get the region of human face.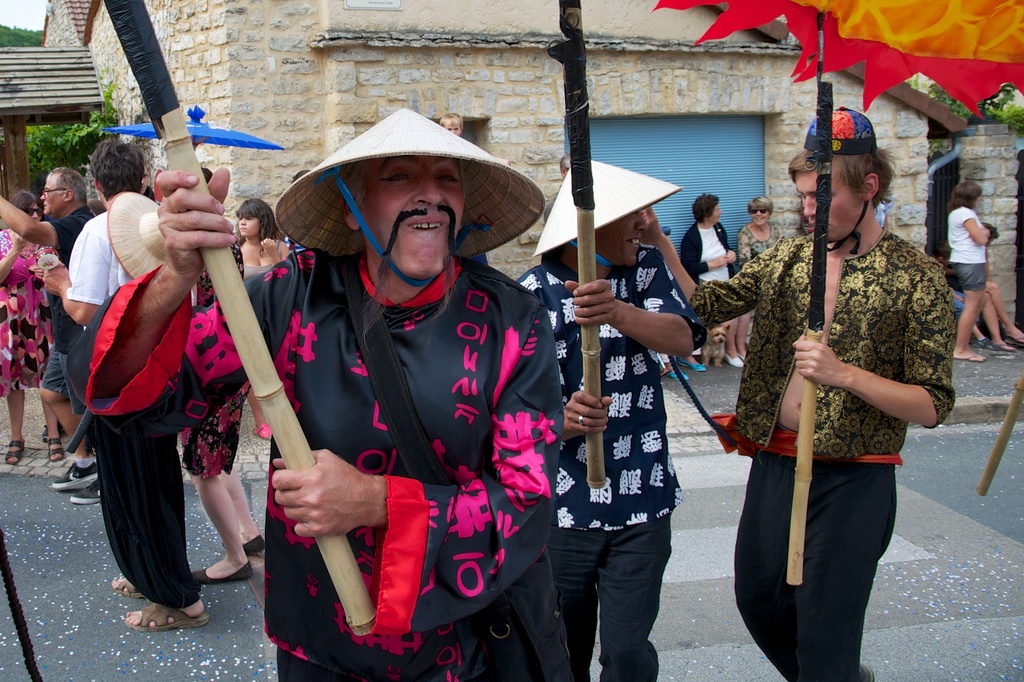
(706,198,719,225).
